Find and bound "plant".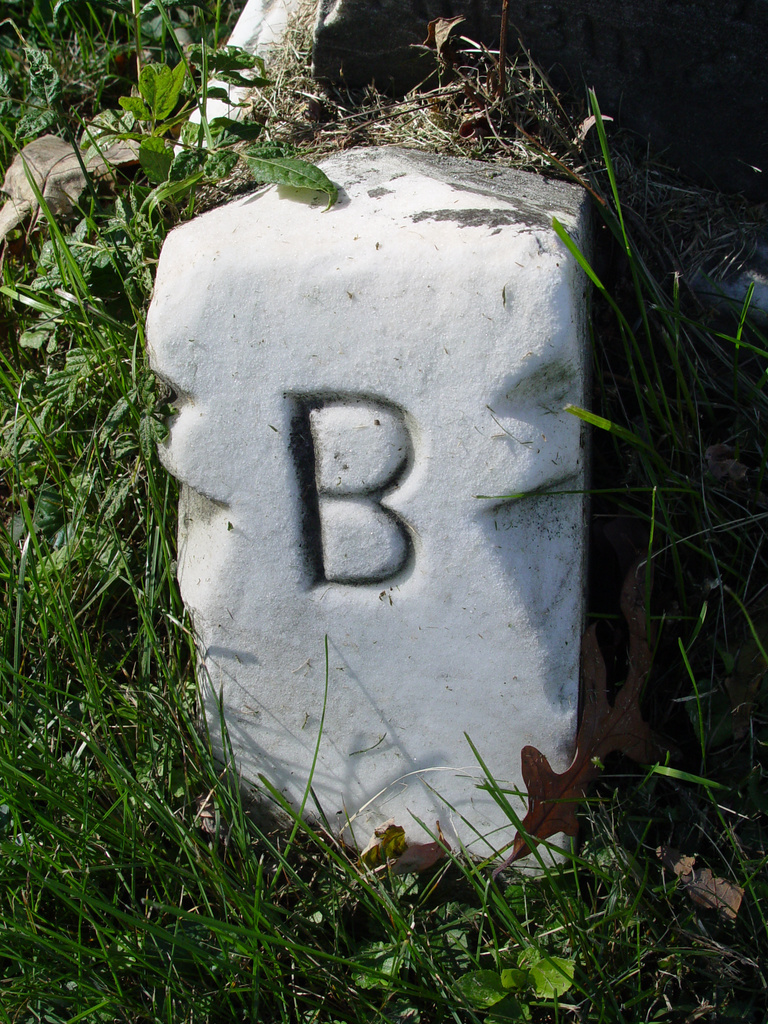
Bound: x1=191, y1=40, x2=210, y2=215.
